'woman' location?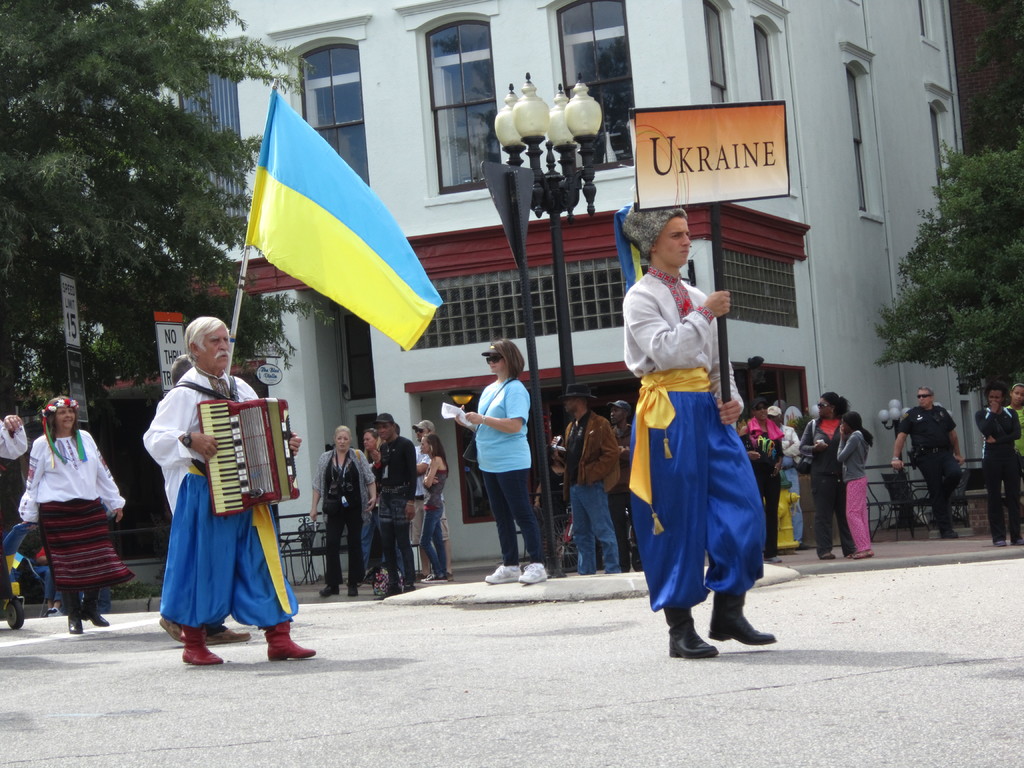
Rect(417, 432, 449, 584)
